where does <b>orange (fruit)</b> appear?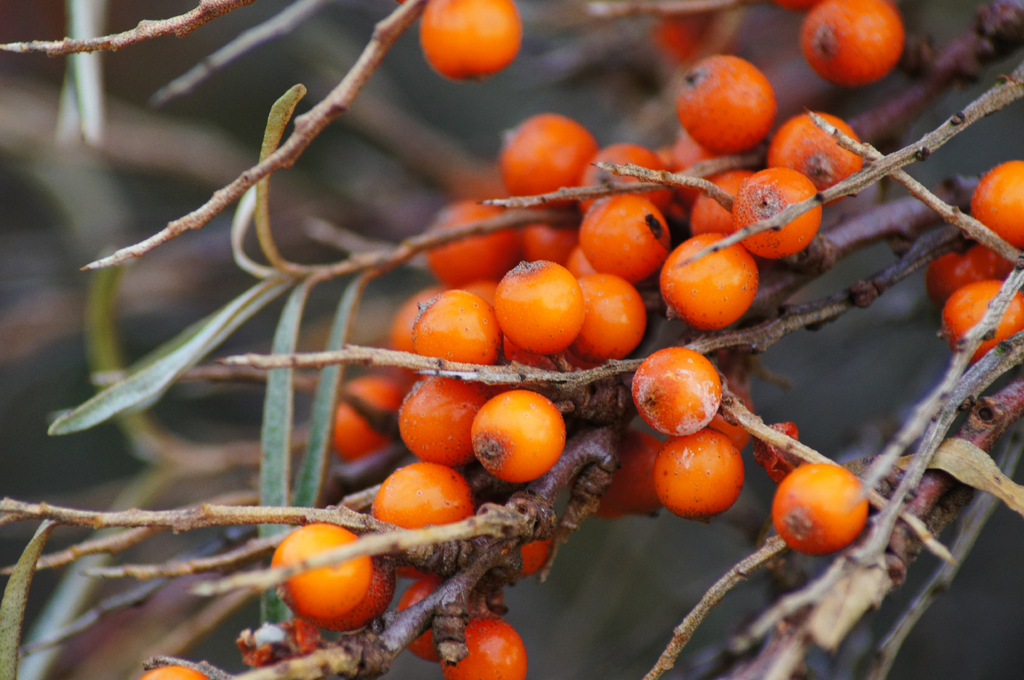
Appears at left=267, top=542, right=380, bottom=636.
